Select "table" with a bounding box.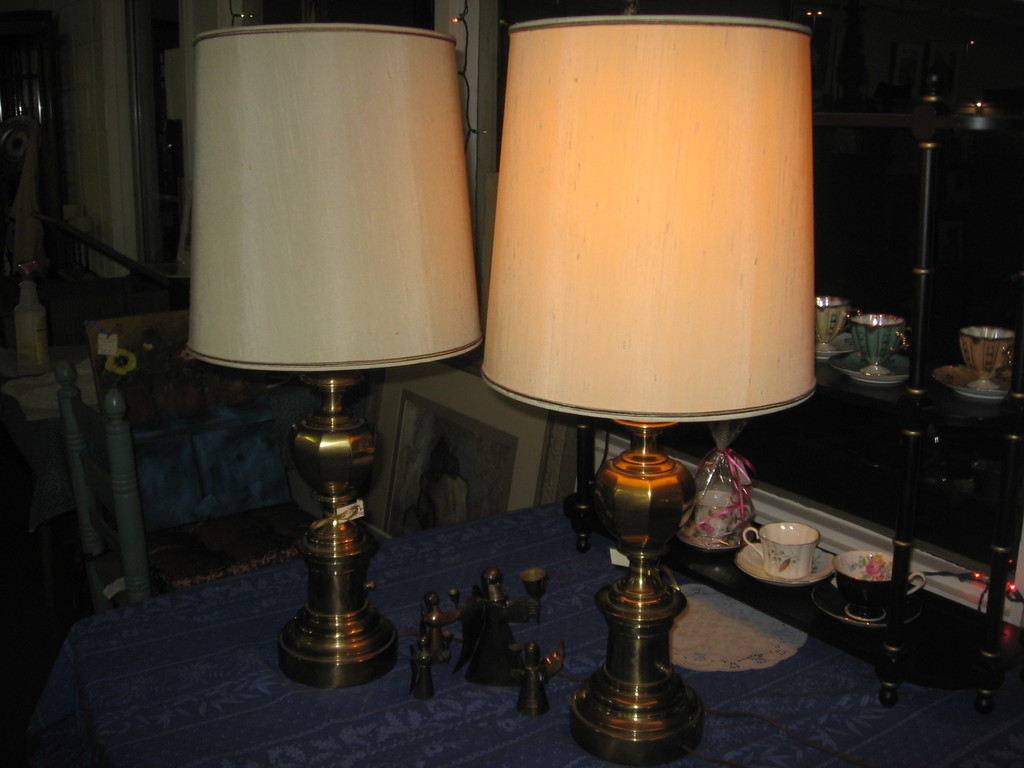
[x1=0, y1=503, x2=1023, y2=767].
